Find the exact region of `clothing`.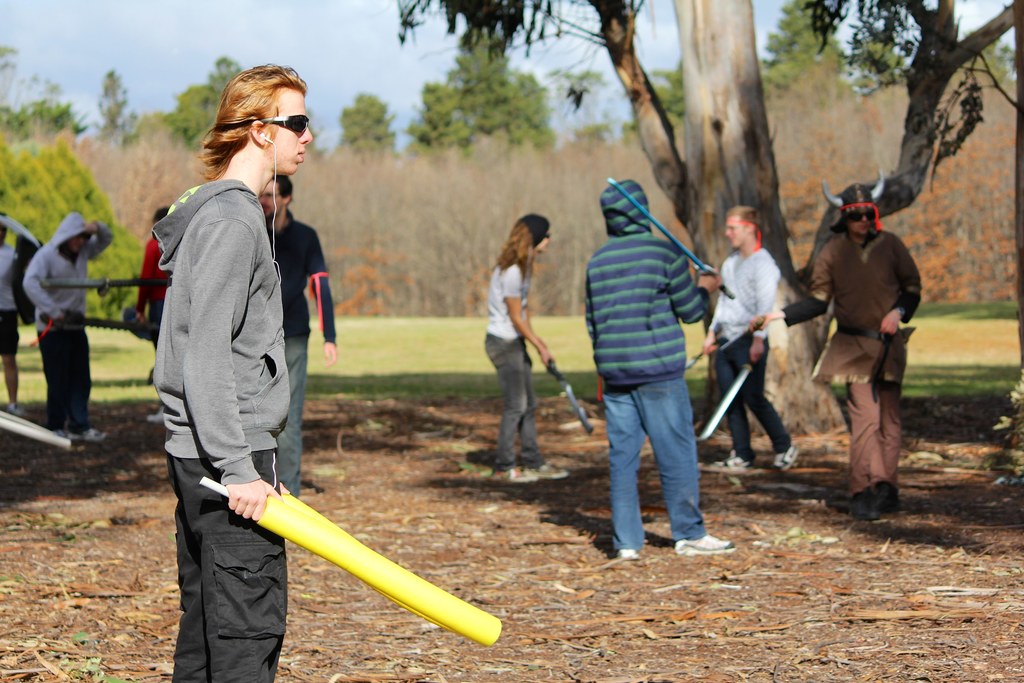
Exact region: <box>810,224,929,459</box>.
